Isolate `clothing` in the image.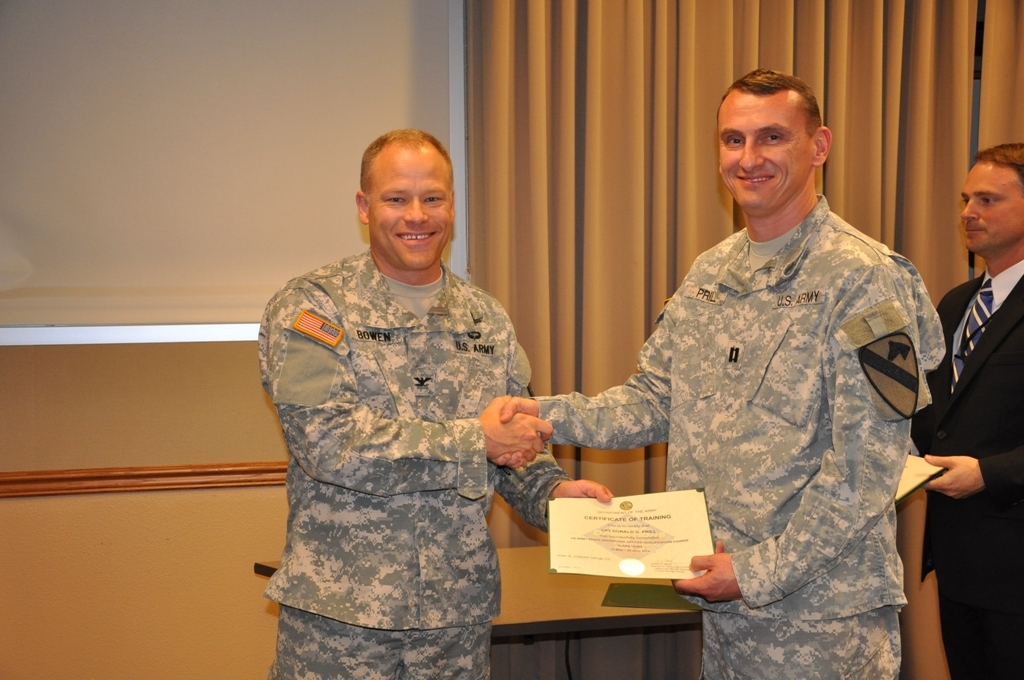
Isolated region: box(911, 270, 1023, 679).
